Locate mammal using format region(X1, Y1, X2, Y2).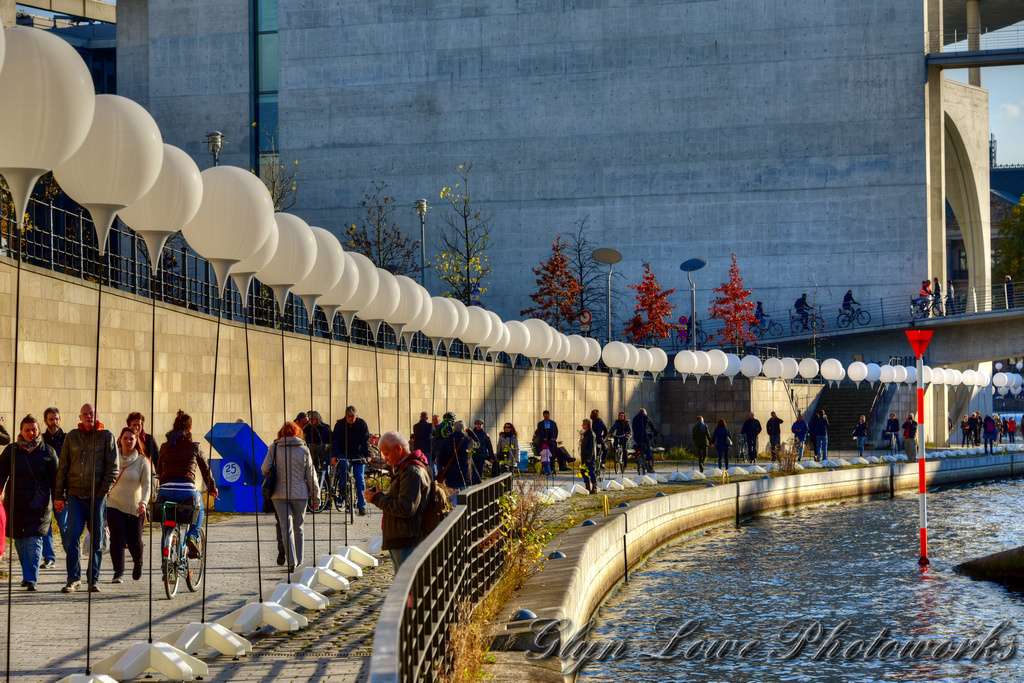
region(0, 414, 54, 589).
